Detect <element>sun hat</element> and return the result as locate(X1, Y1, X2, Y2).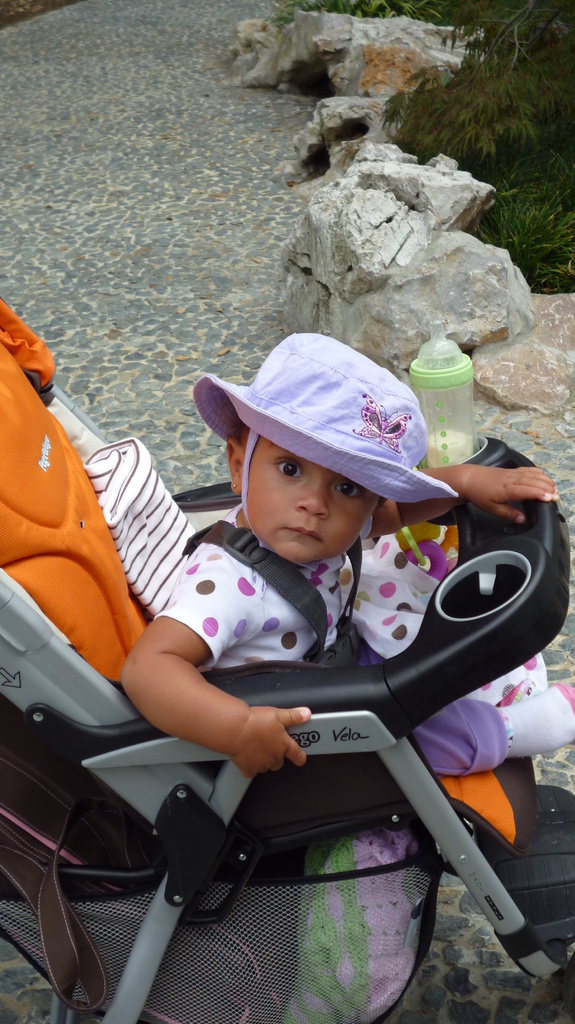
locate(183, 333, 462, 566).
